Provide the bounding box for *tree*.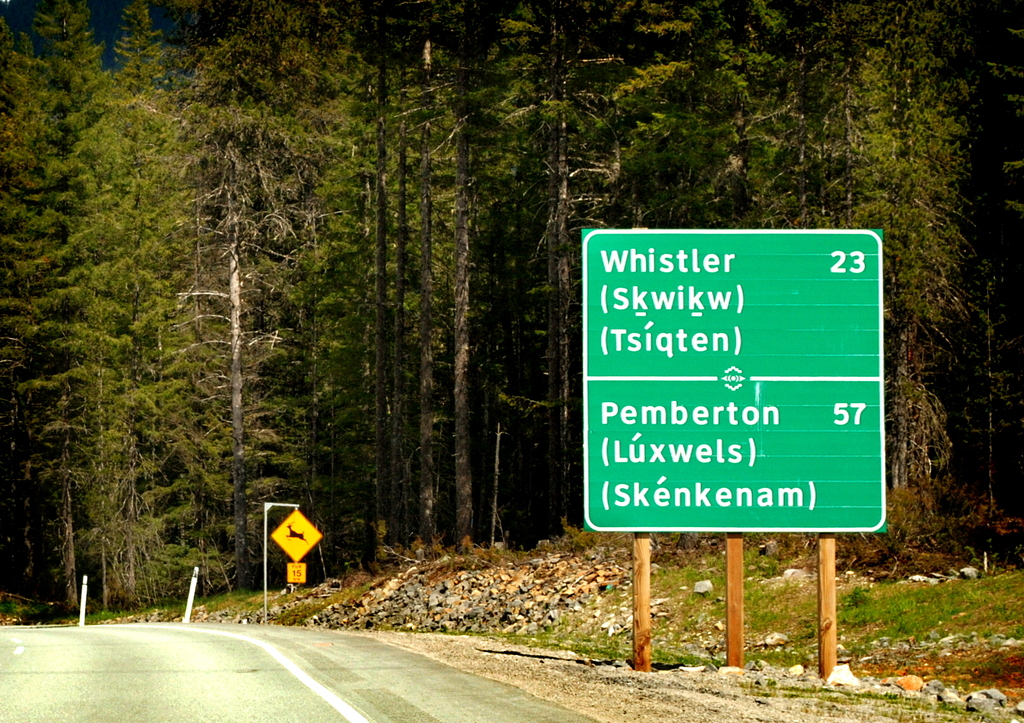
(x1=79, y1=1, x2=178, y2=581).
